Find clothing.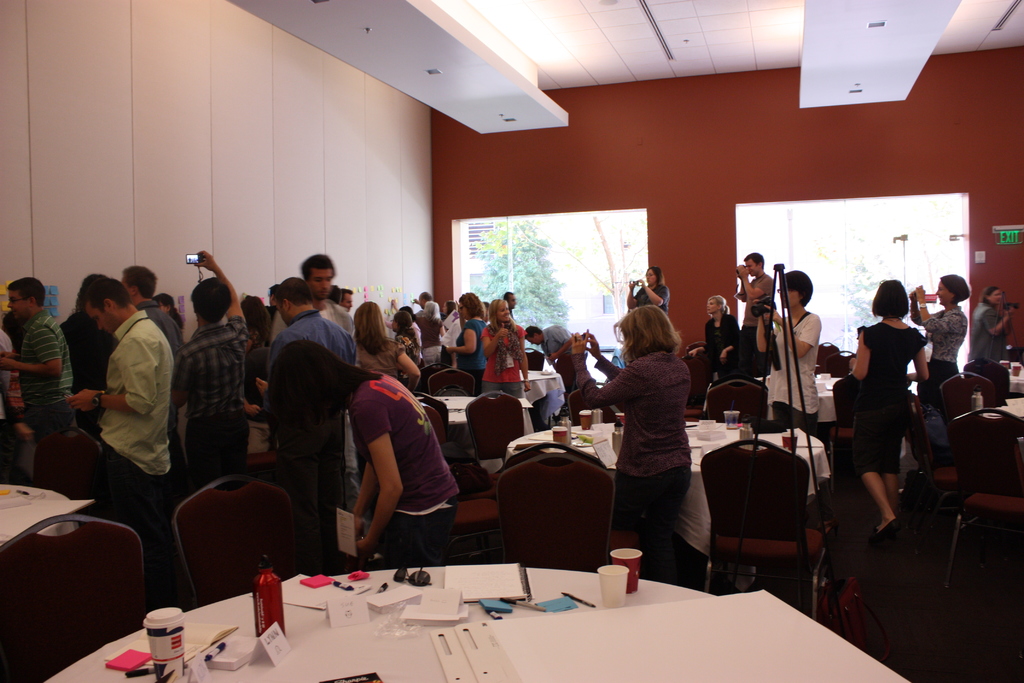
box(158, 311, 260, 482).
